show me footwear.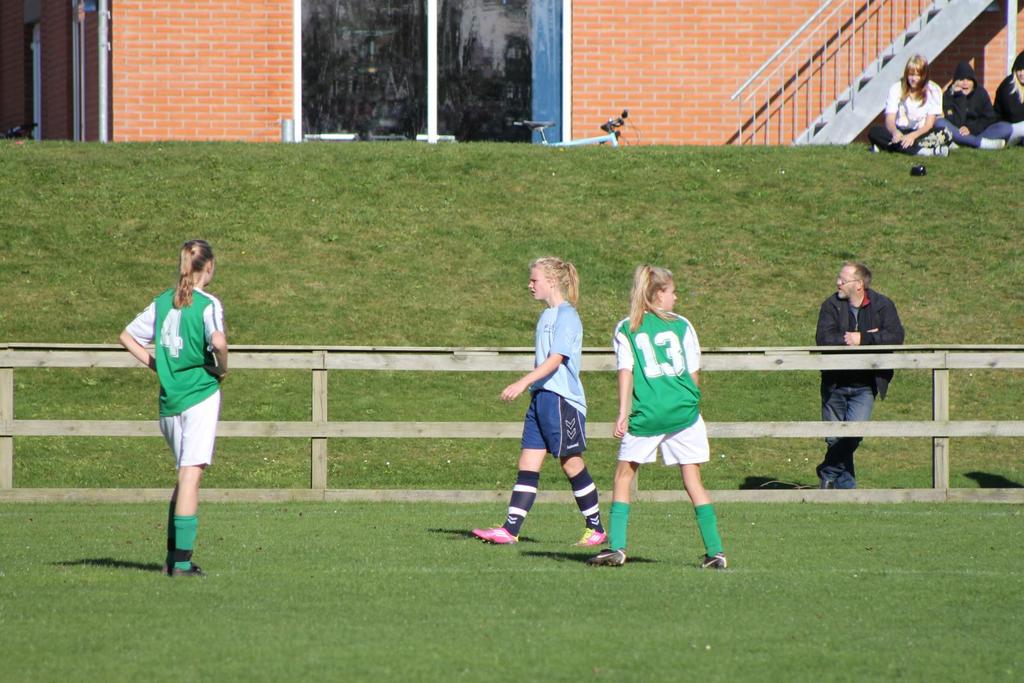
footwear is here: [x1=569, y1=525, x2=610, y2=550].
